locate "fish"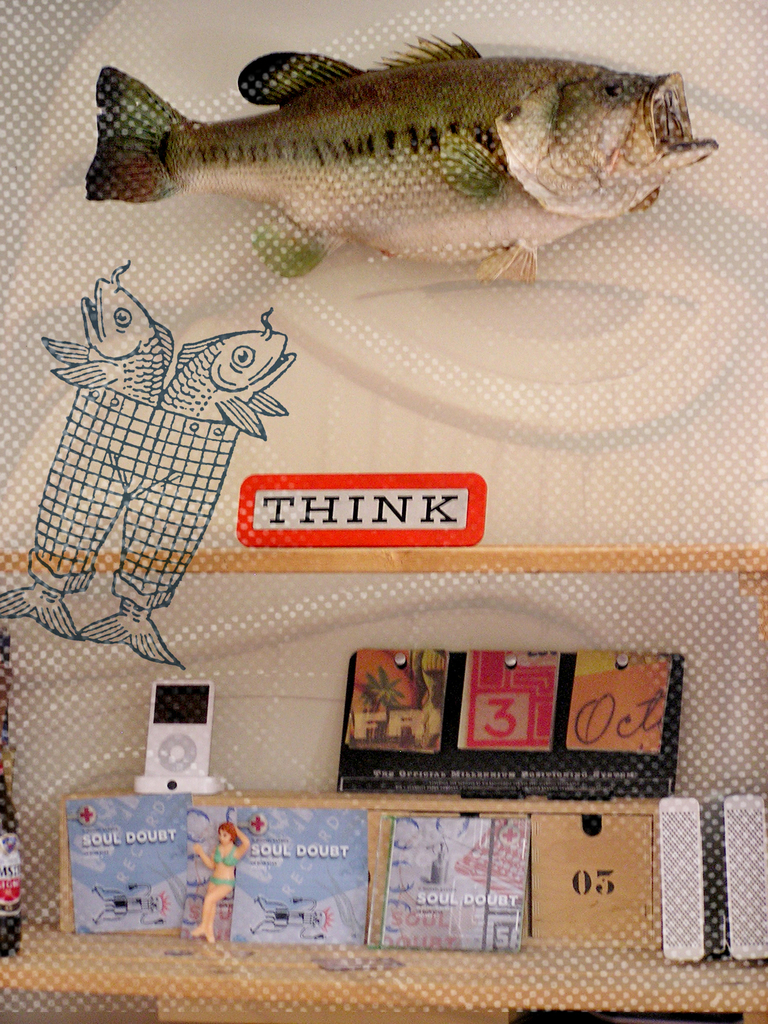
[left=79, top=316, right=303, bottom=669]
